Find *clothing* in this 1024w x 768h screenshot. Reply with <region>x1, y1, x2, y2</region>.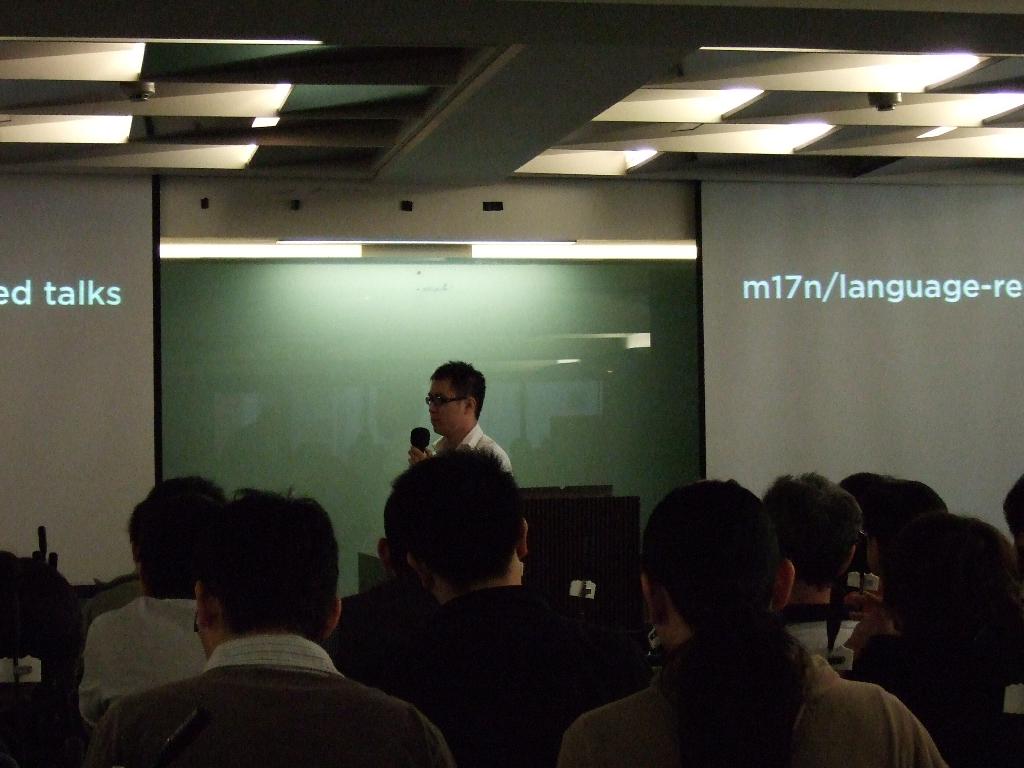
<region>82, 586, 212, 712</region>.
